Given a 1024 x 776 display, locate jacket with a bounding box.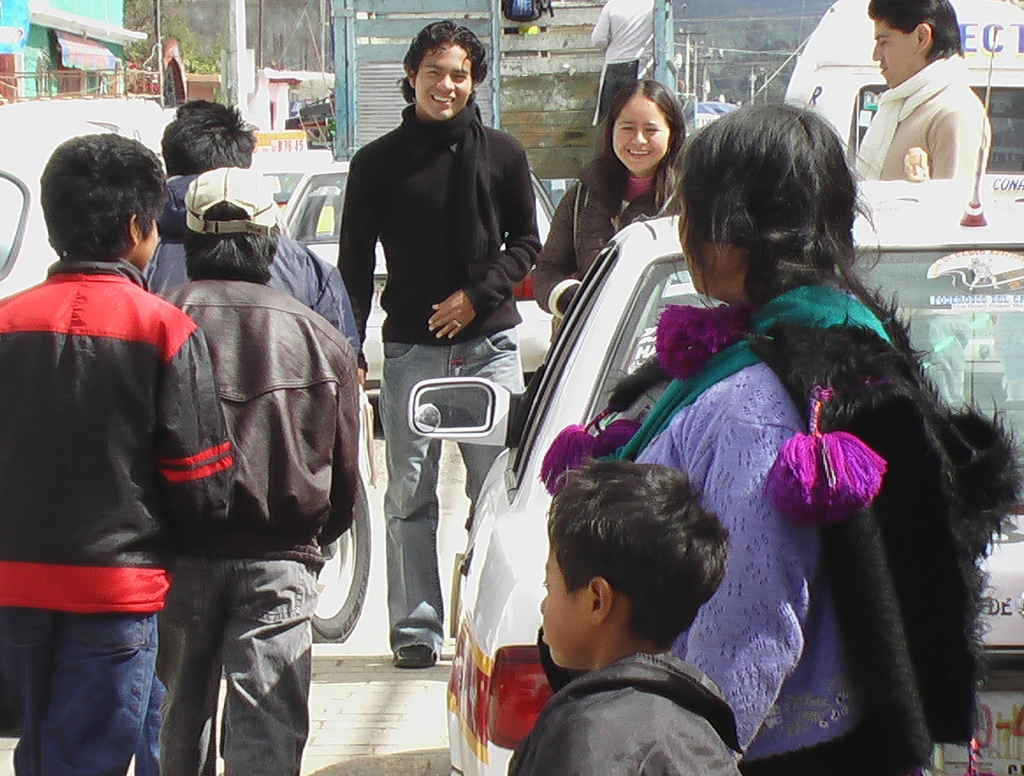
Located: [x1=75, y1=125, x2=355, y2=631].
